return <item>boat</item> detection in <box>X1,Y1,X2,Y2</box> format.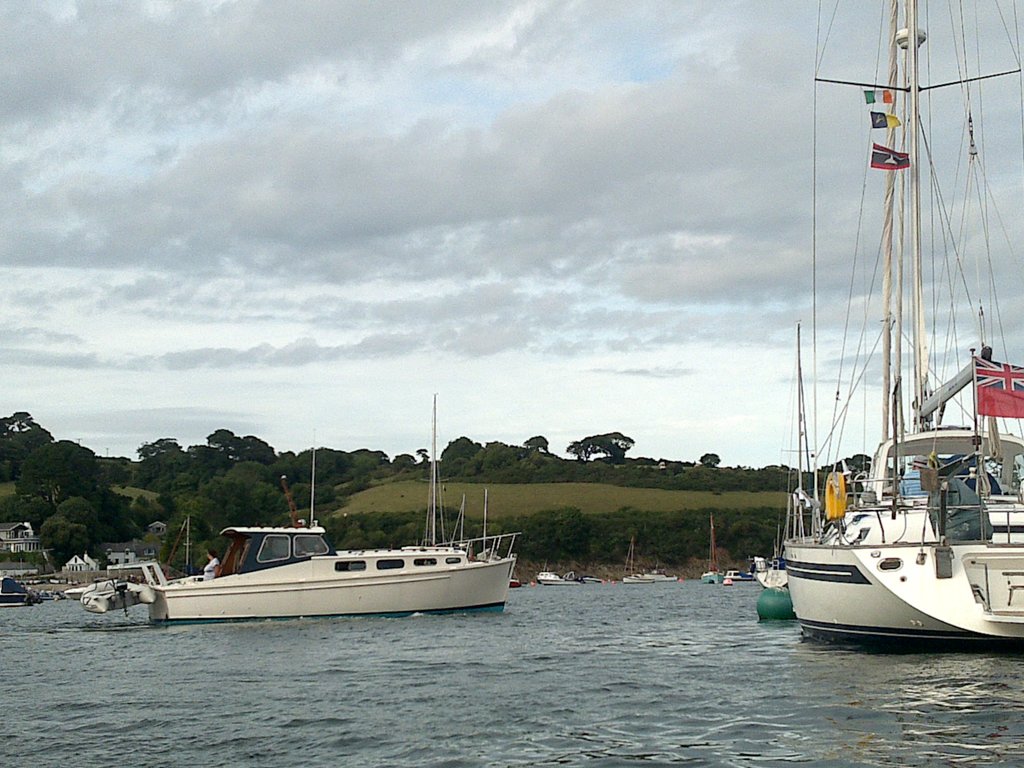
<box>783,0,1023,657</box>.
